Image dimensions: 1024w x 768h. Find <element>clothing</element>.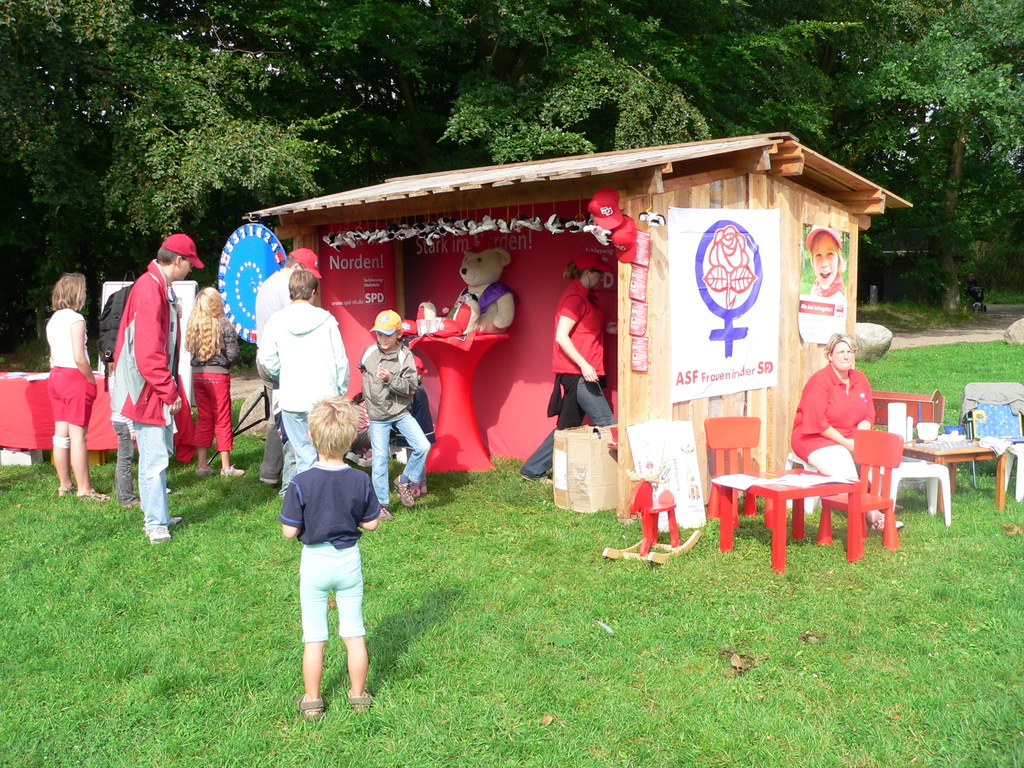
{"x1": 276, "y1": 465, "x2": 381, "y2": 646}.
